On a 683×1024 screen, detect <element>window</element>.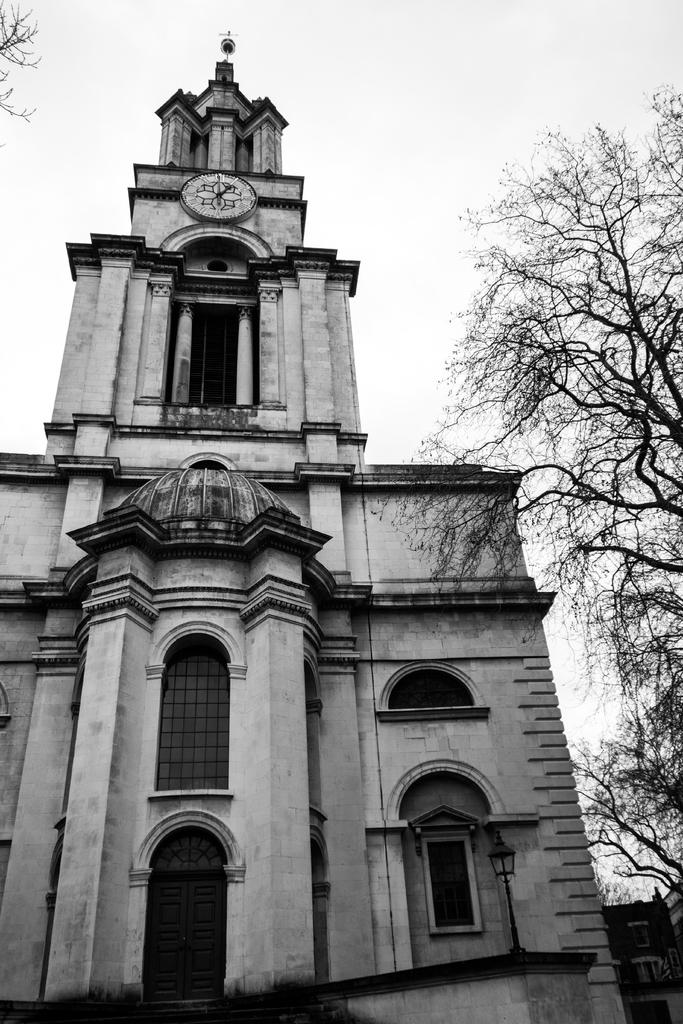
region(190, 307, 239, 399).
